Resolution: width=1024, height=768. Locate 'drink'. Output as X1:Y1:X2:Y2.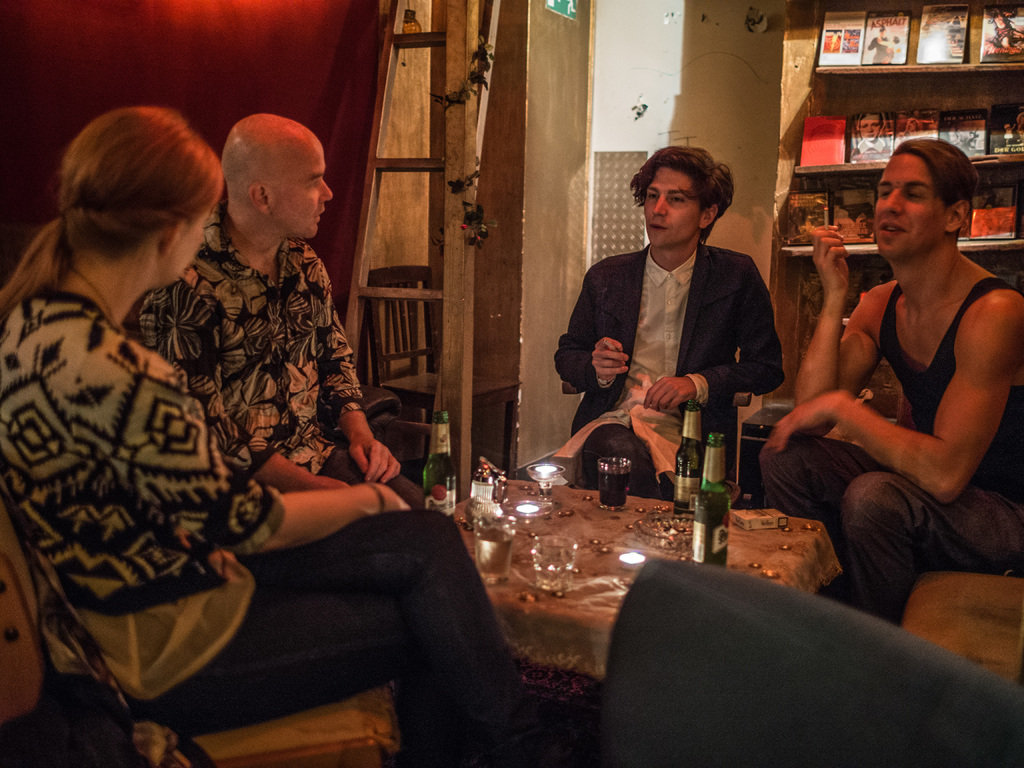
424:451:461:513.
